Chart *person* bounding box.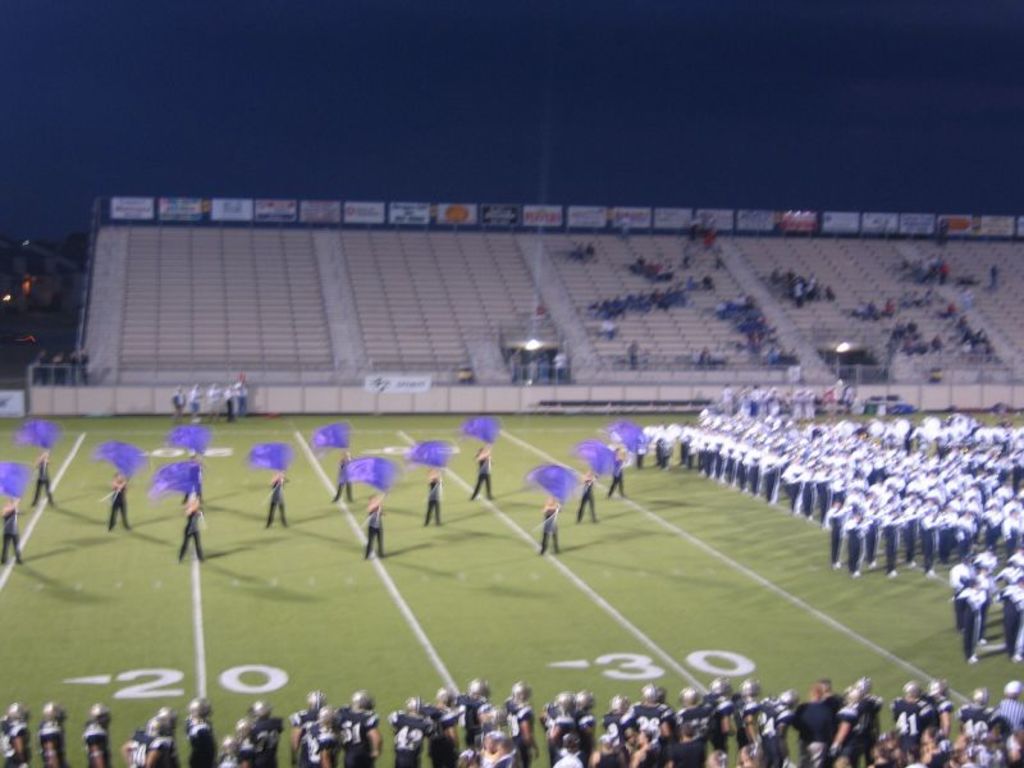
Charted: box(33, 700, 64, 767).
